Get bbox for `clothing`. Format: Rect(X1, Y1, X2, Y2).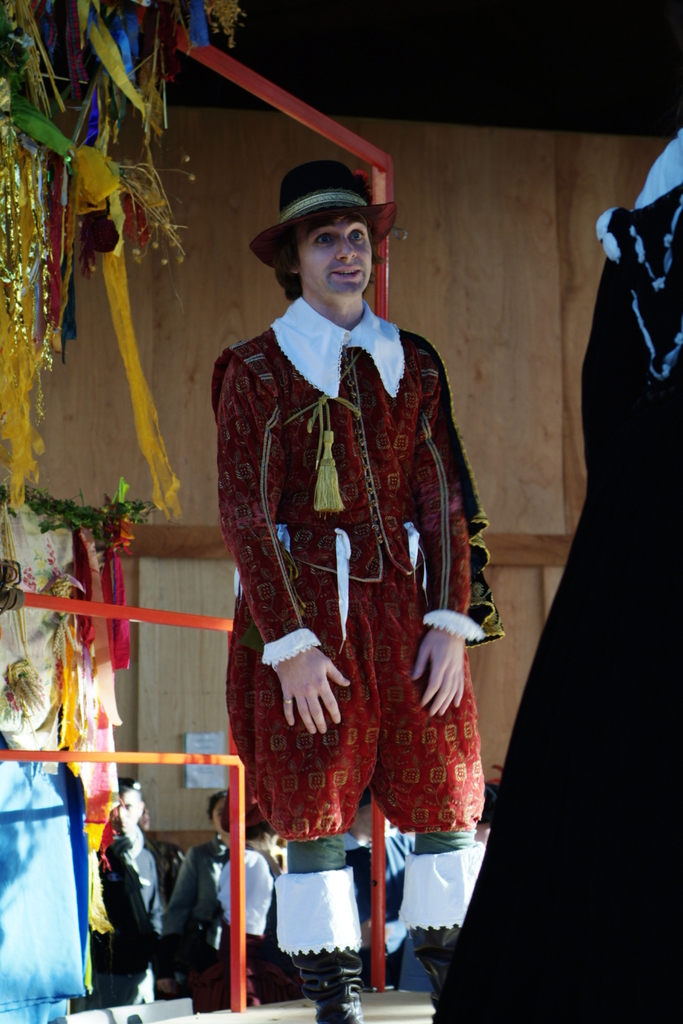
Rect(157, 831, 234, 950).
